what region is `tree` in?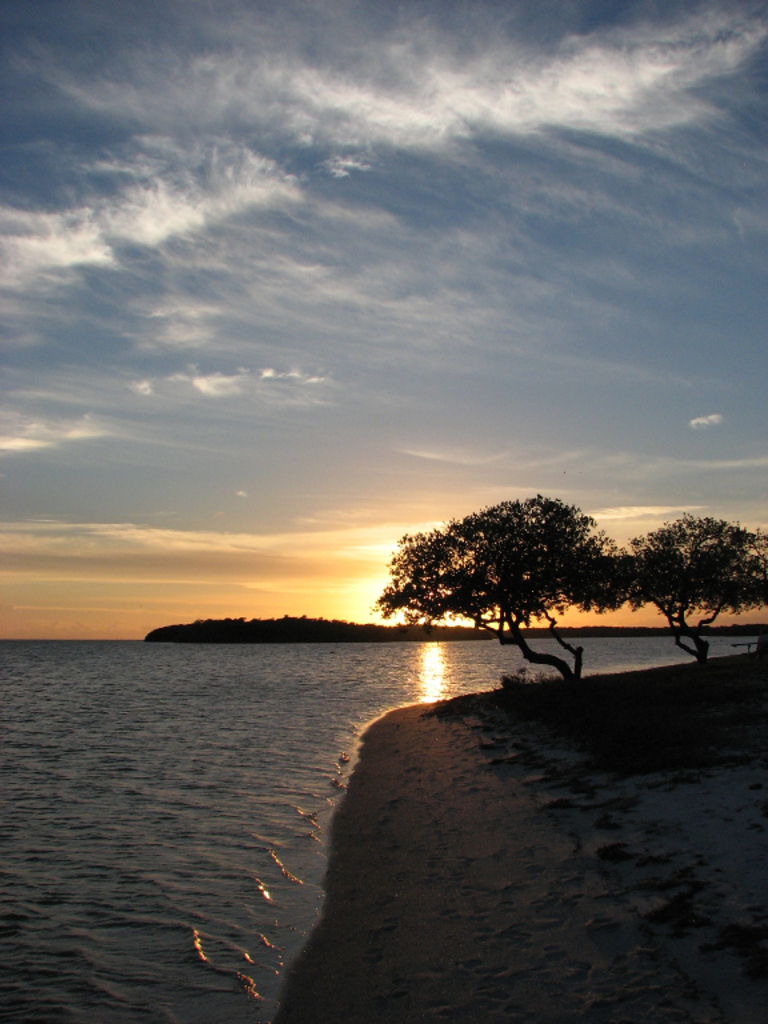
384,479,621,644.
